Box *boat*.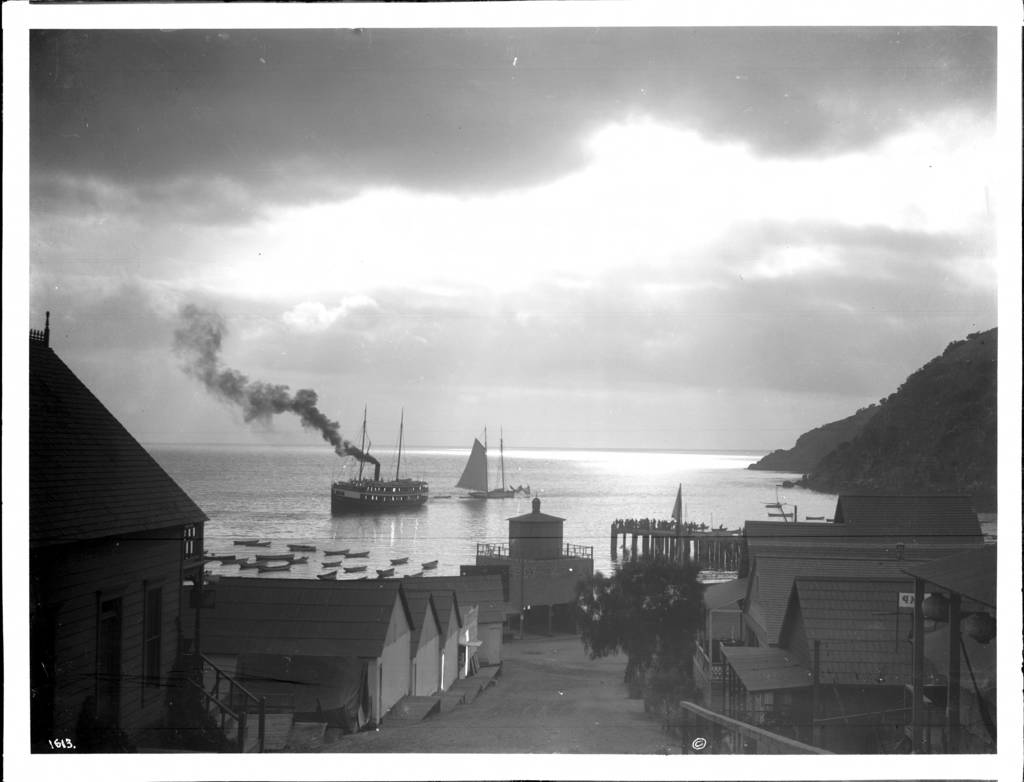
rect(342, 564, 369, 575).
